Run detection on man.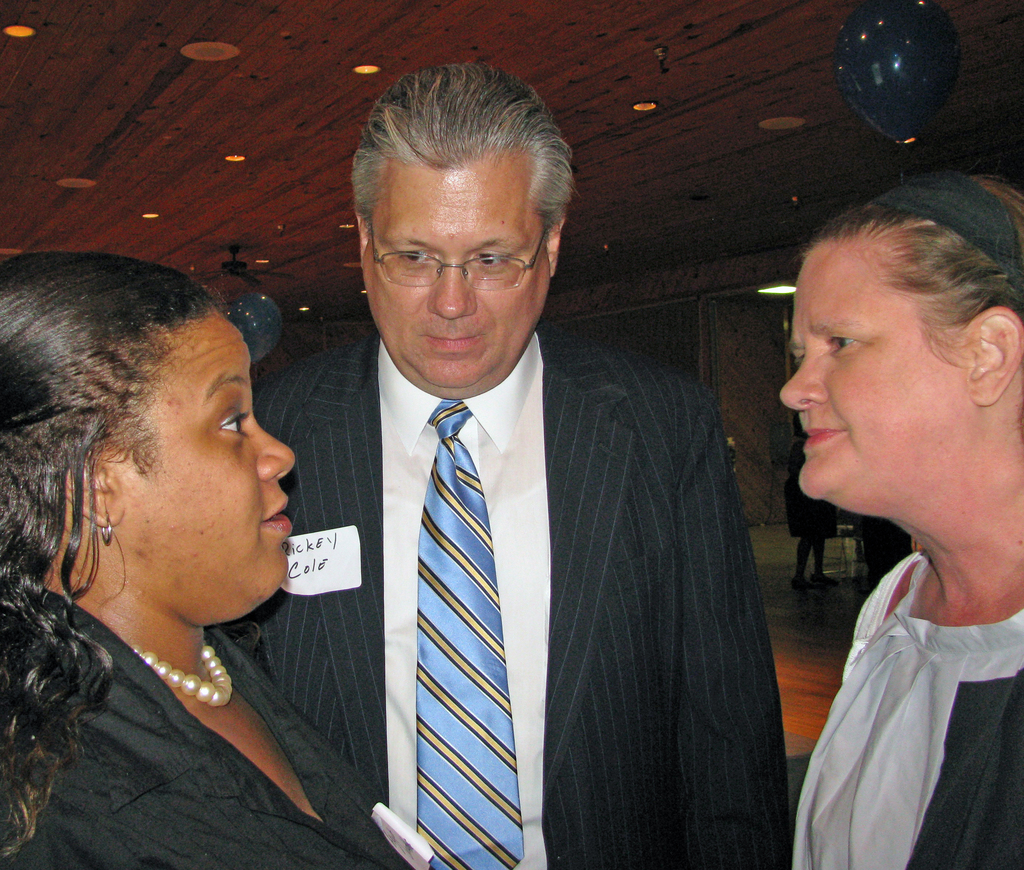
Result: bbox=(209, 61, 795, 869).
